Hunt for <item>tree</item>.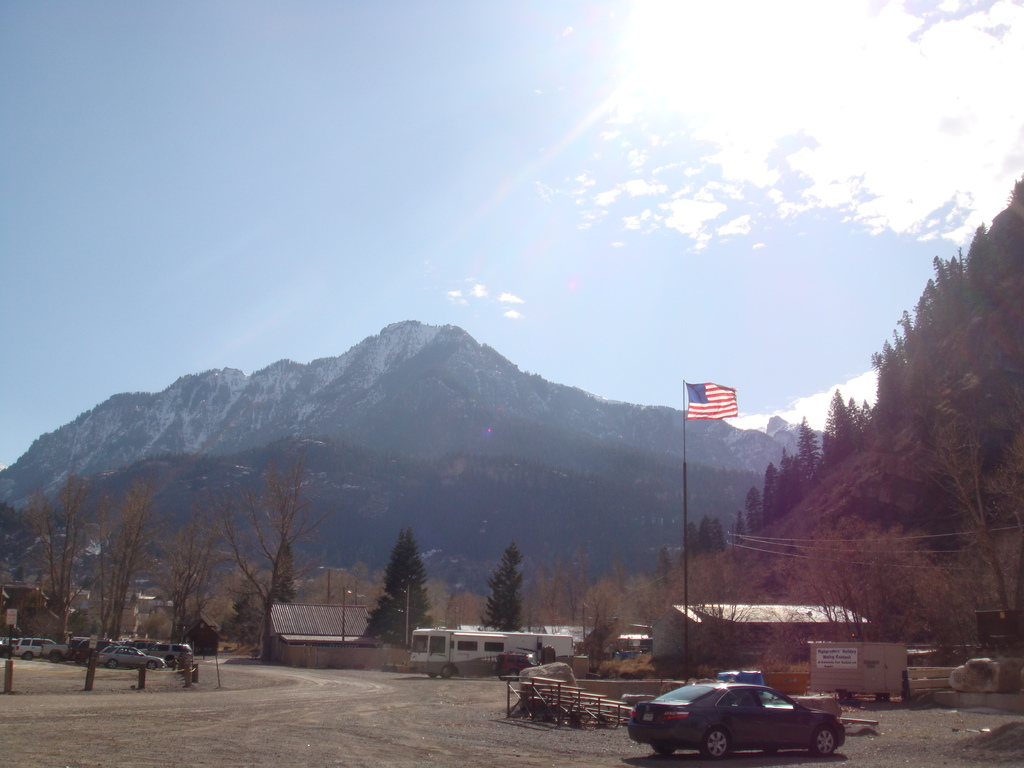
Hunted down at 534, 543, 593, 630.
